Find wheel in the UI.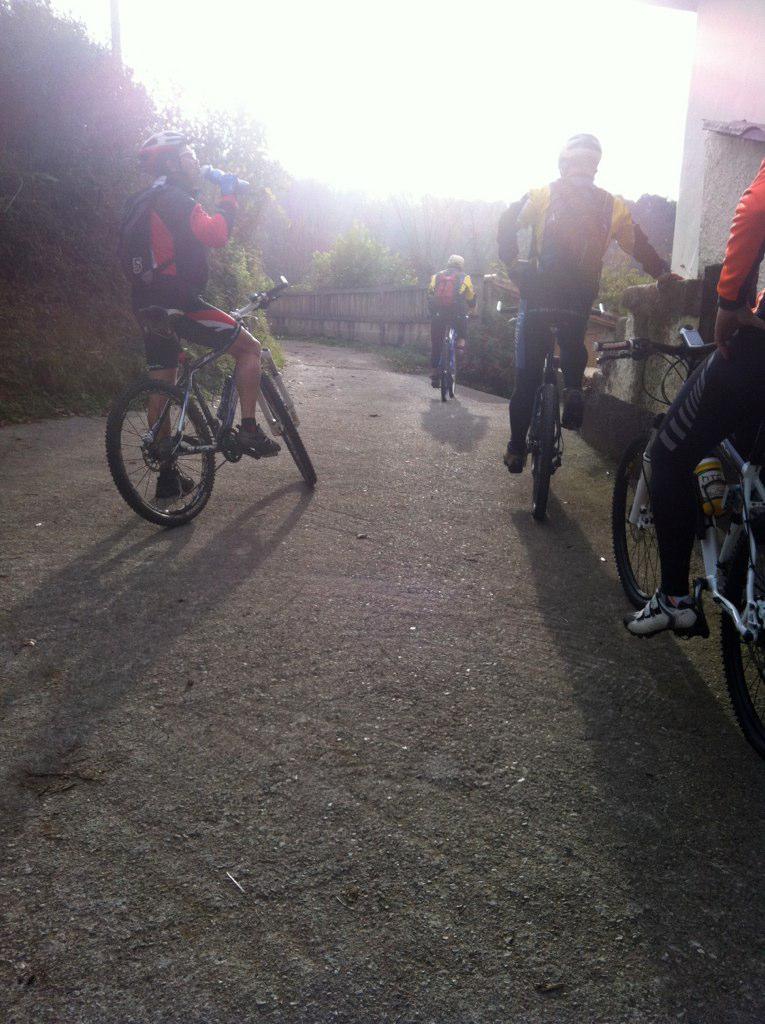
UI element at box(603, 432, 688, 613).
